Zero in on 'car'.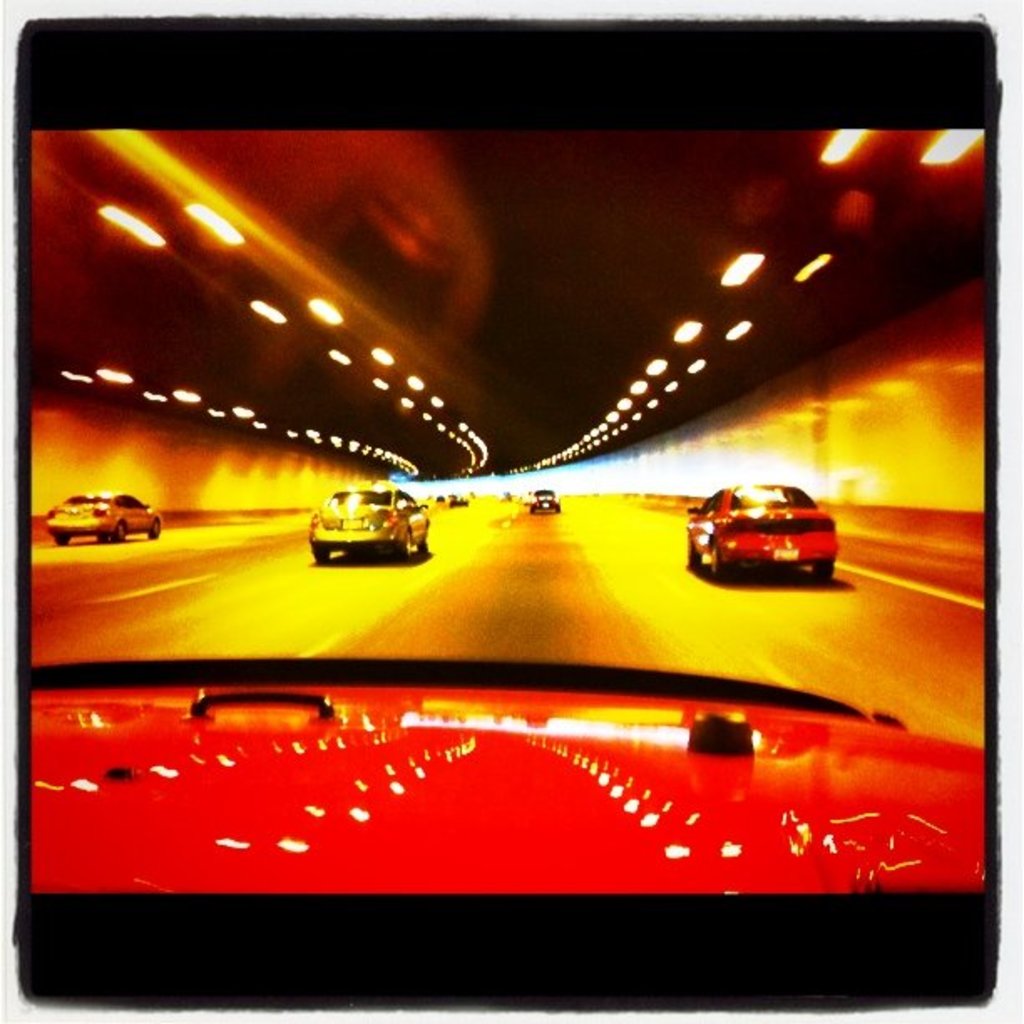
Zeroed in: (305, 482, 430, 576).
